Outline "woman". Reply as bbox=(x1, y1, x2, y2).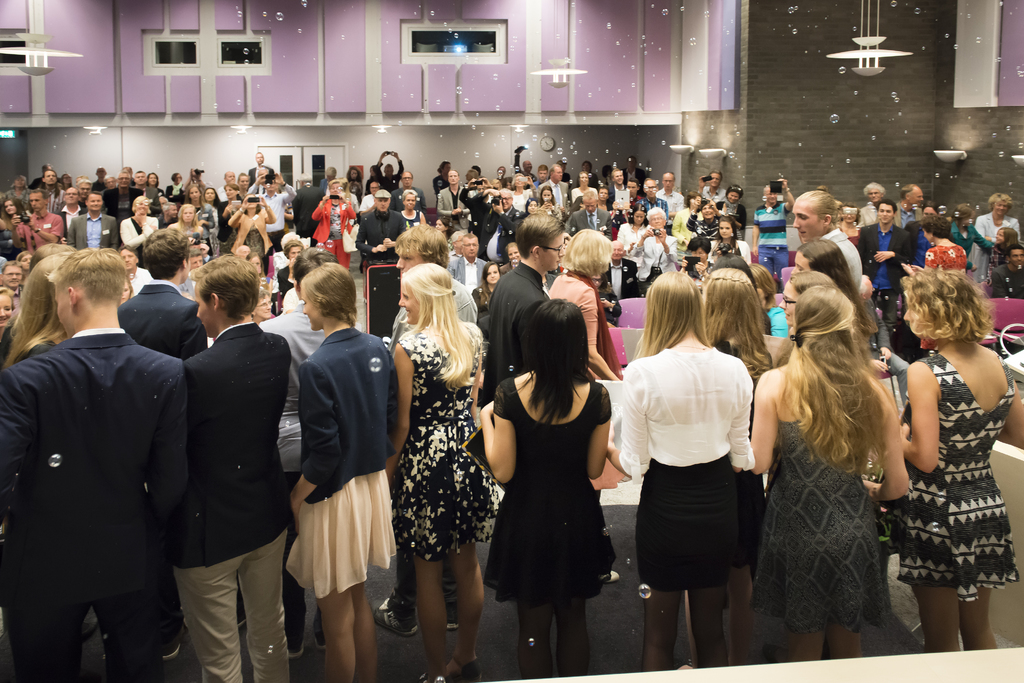
bbox=(973, 192, 1020, 281).
